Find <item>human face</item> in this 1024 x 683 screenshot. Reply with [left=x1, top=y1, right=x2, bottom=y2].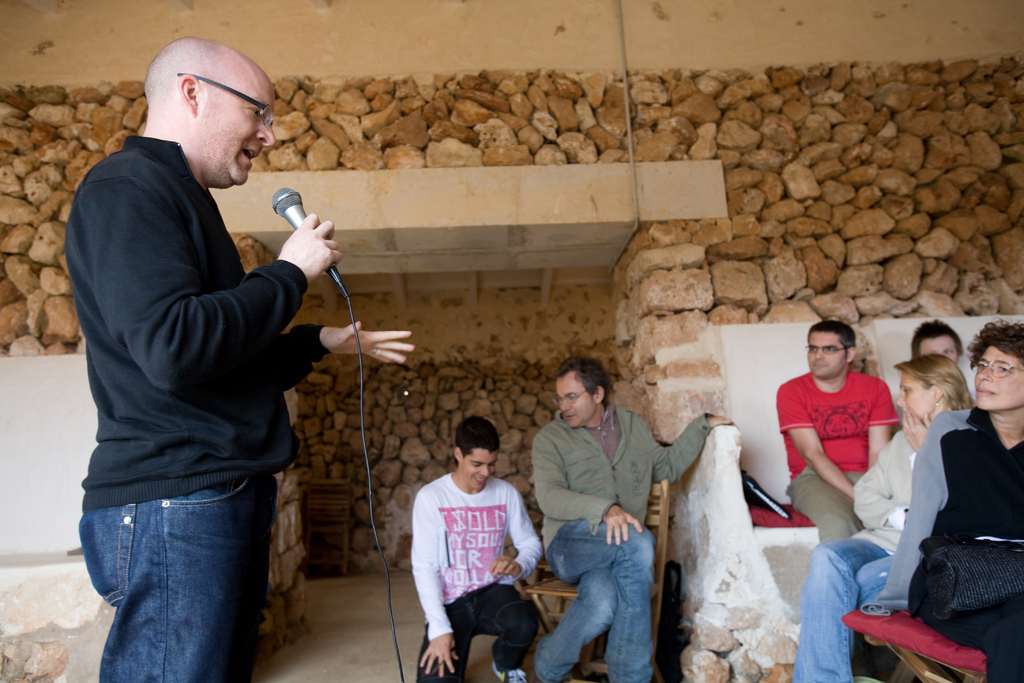
[left=463, top=448, right=497, bottom=493].
